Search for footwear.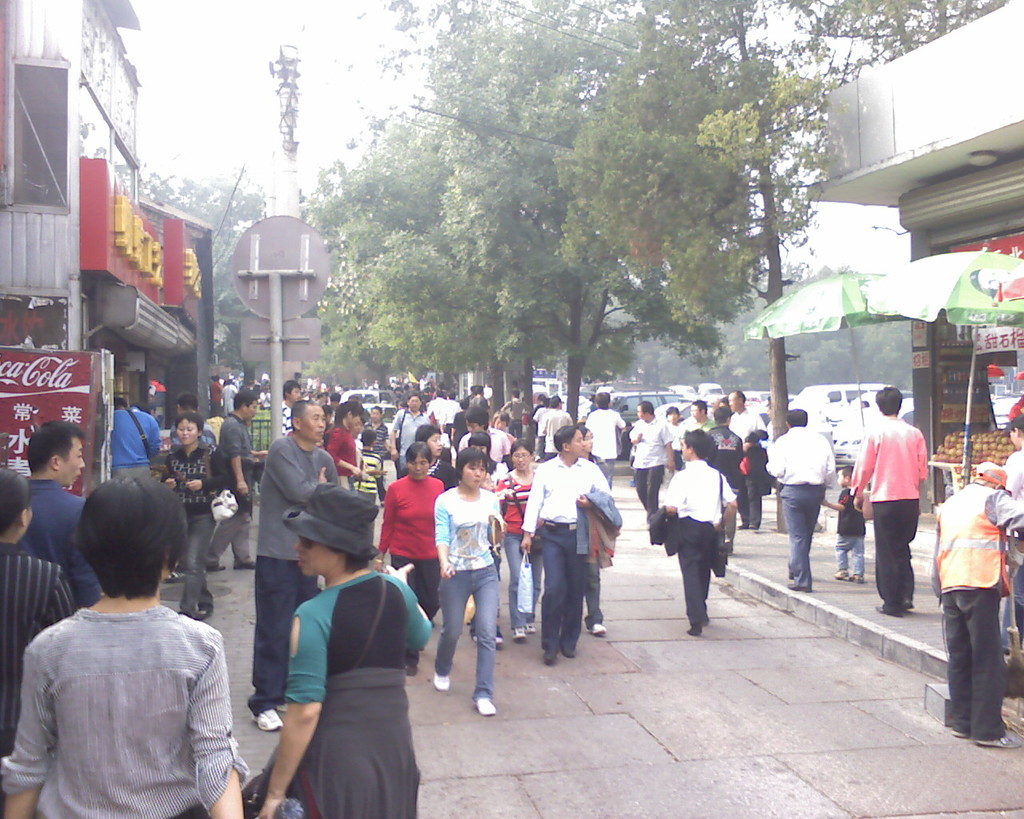
Found at crop(178, 613, 189, 619).
